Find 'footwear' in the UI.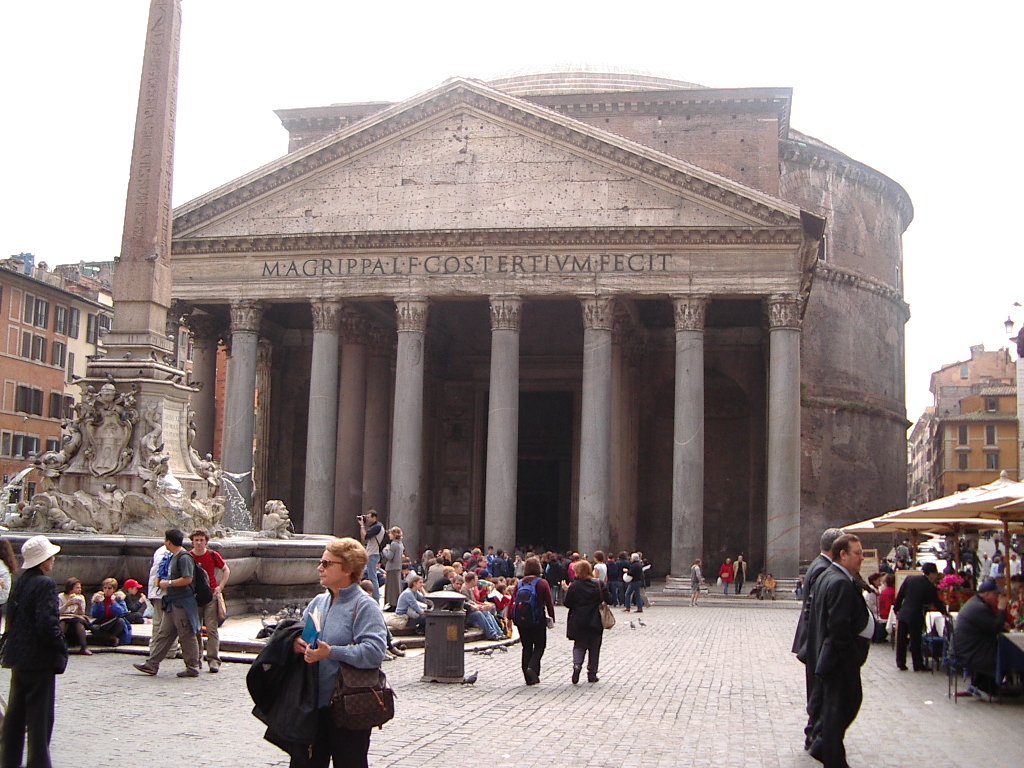
UI element at crop(207, 660, 219, 673).
